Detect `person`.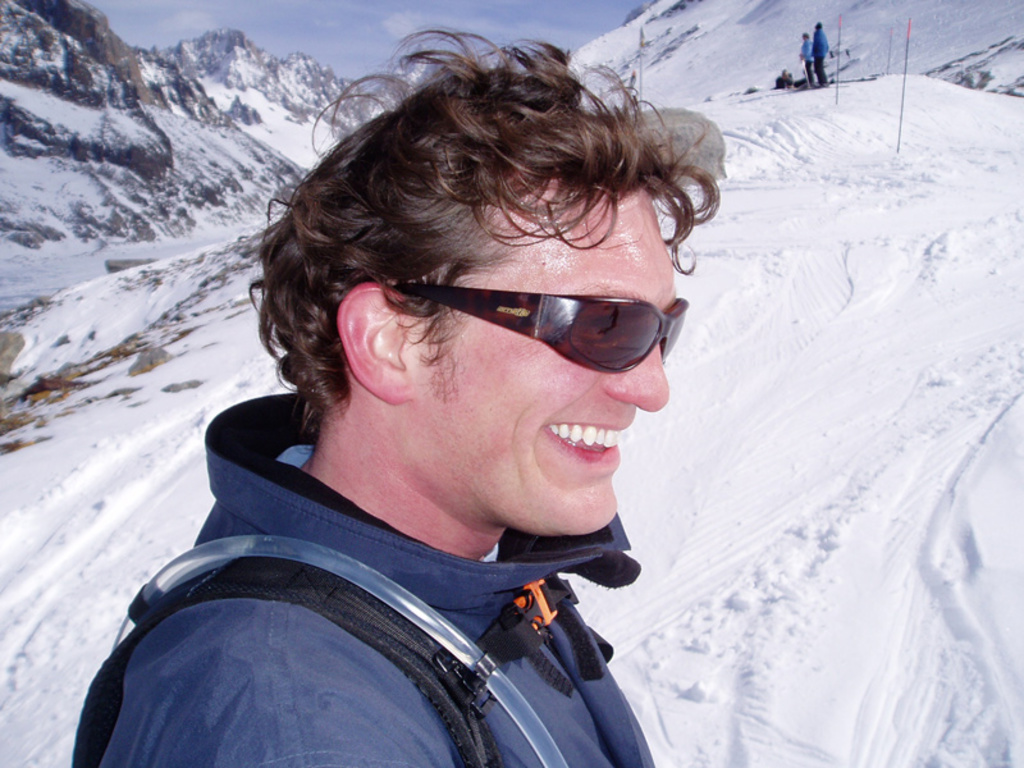
Detected at rect(156, 33, 758, 745).
